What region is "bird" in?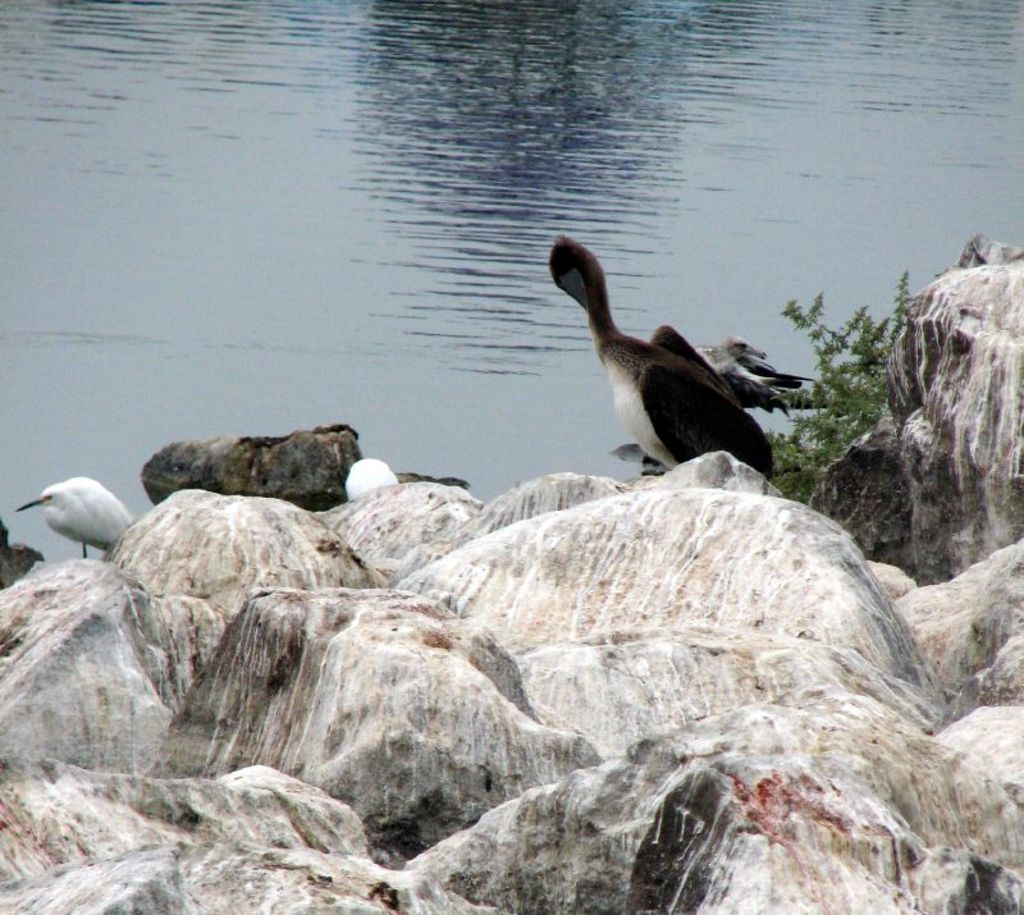
[12,475,133,558].
